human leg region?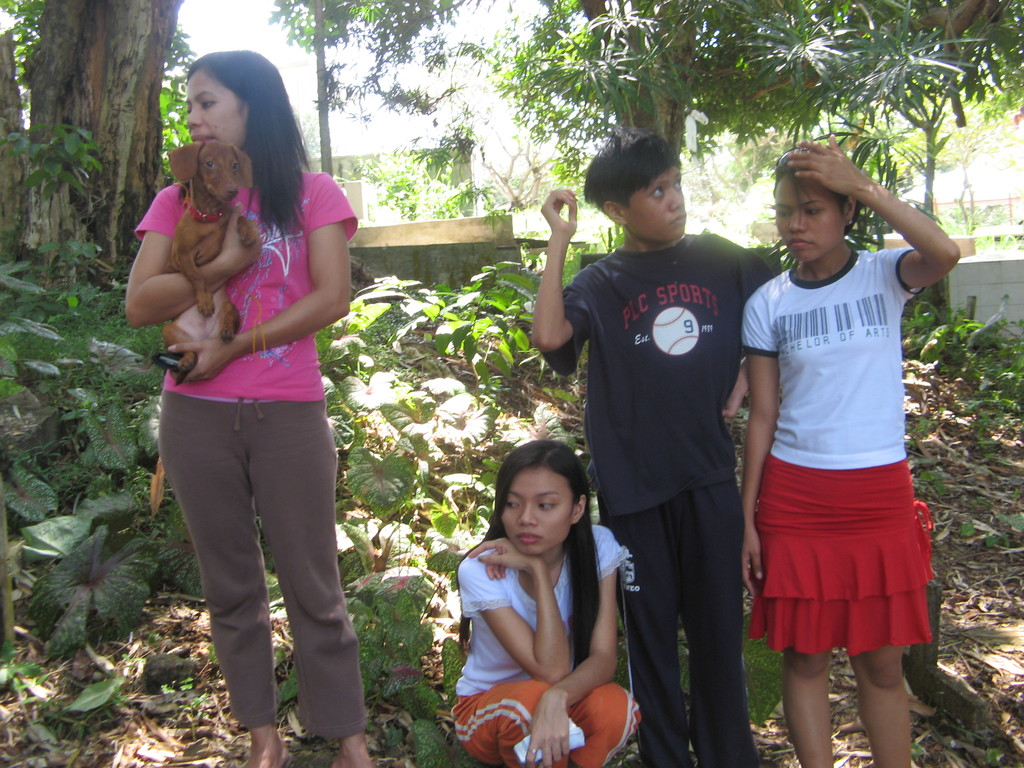
(x1=698, y1=495, x2=742, y2=767)
